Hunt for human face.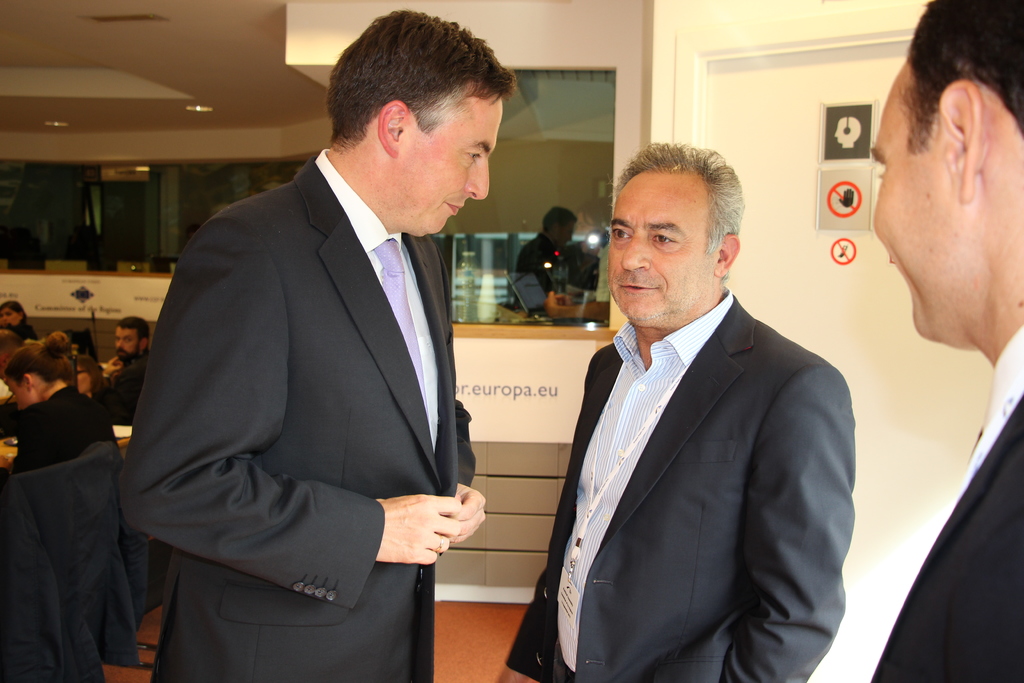
Hunted down at x1=397, y1=95, x2=499, y2=238.
